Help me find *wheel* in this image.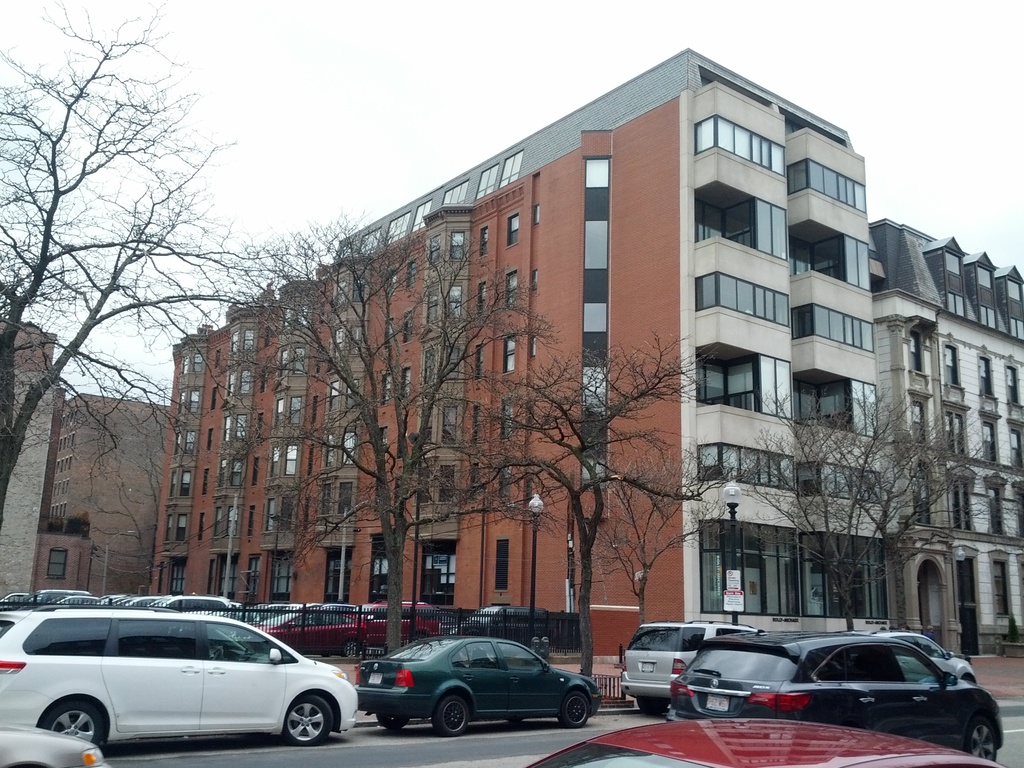
Found it: box=[524, 629, 552, 652].
